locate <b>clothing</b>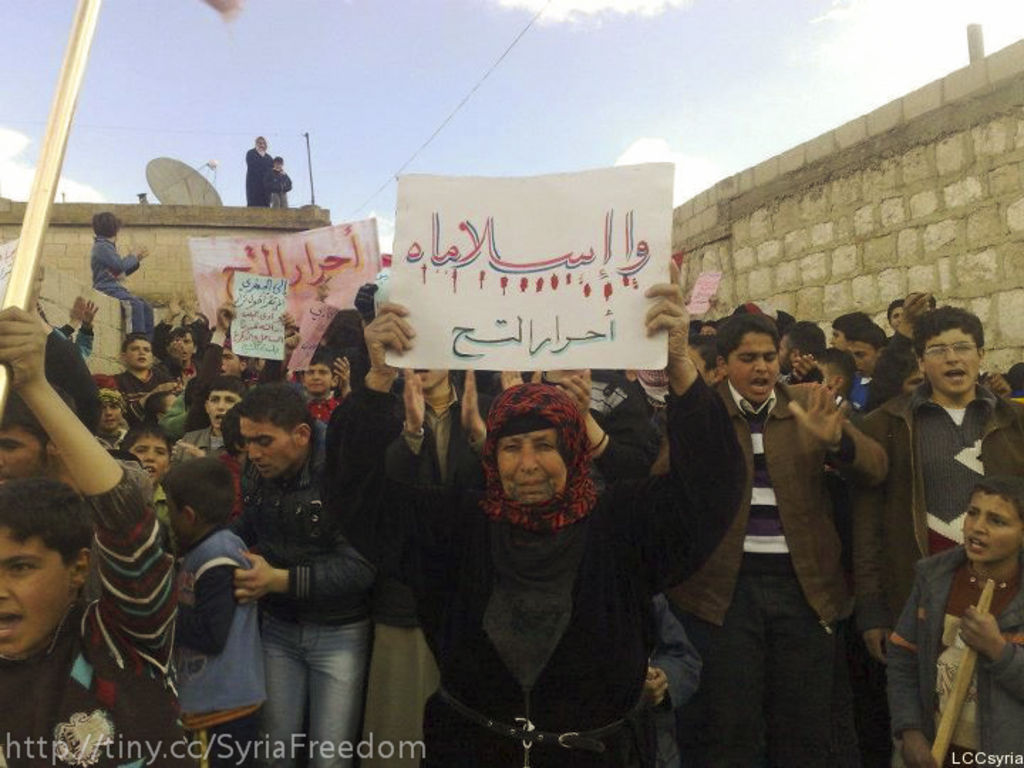
636/388/677/452
